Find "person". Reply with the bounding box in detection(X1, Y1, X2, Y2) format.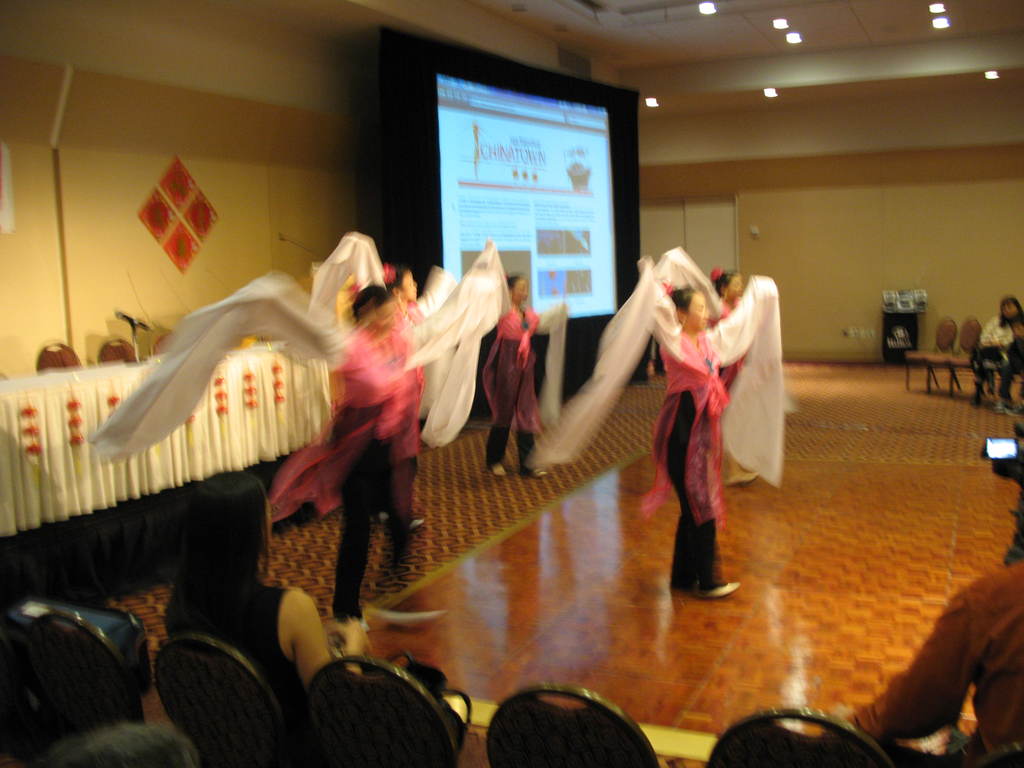
detection(314, 275, 415, 618).
